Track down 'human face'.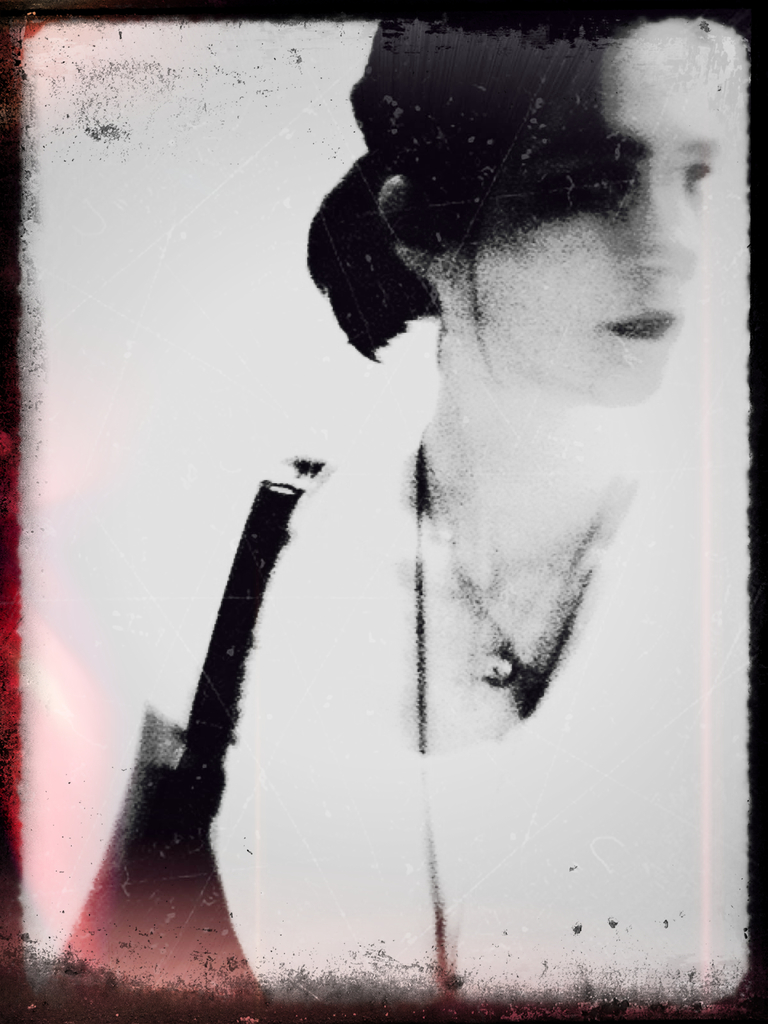
Tracked to 477 15 718 402.
